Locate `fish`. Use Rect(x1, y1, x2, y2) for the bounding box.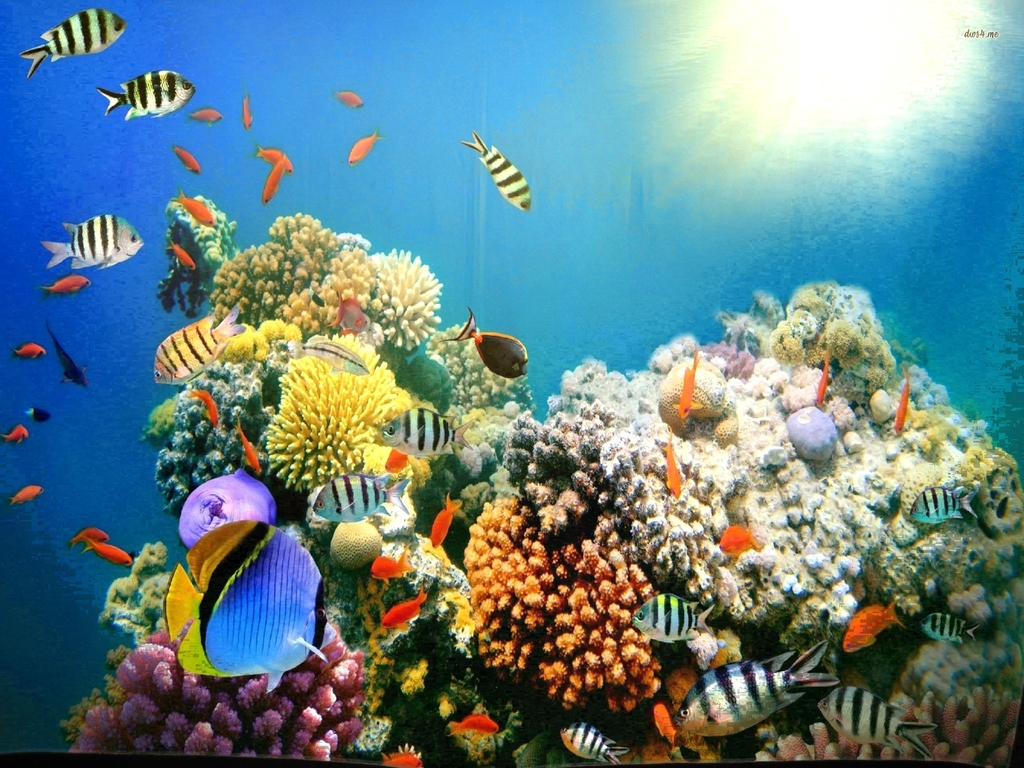
Rect(239, 423, 266, 475).
